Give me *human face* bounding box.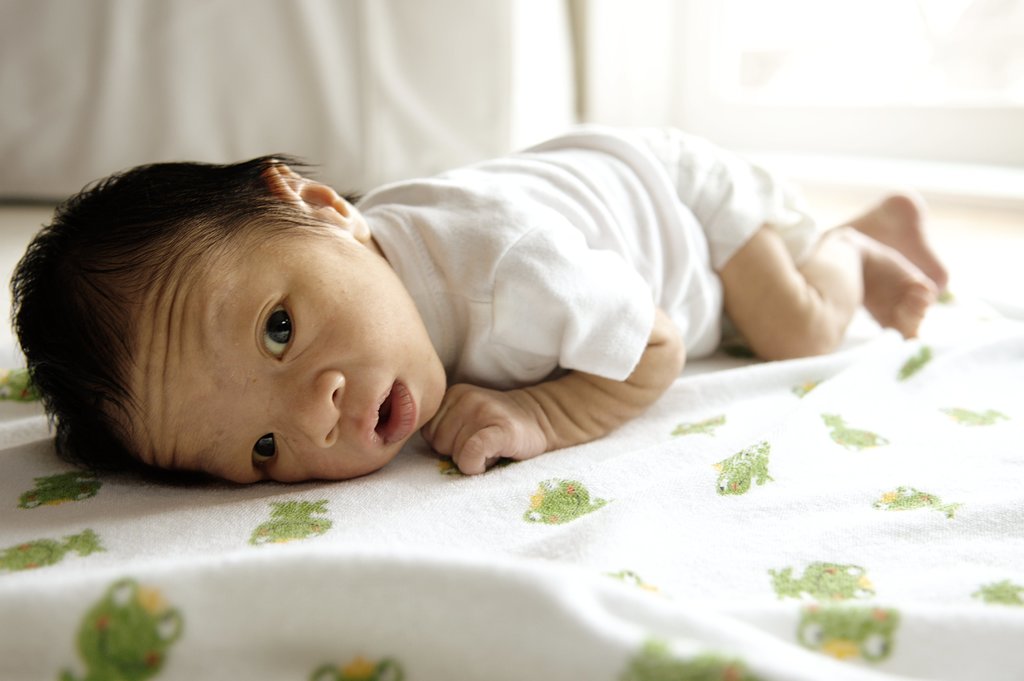
(127, 221, 448, 487).
